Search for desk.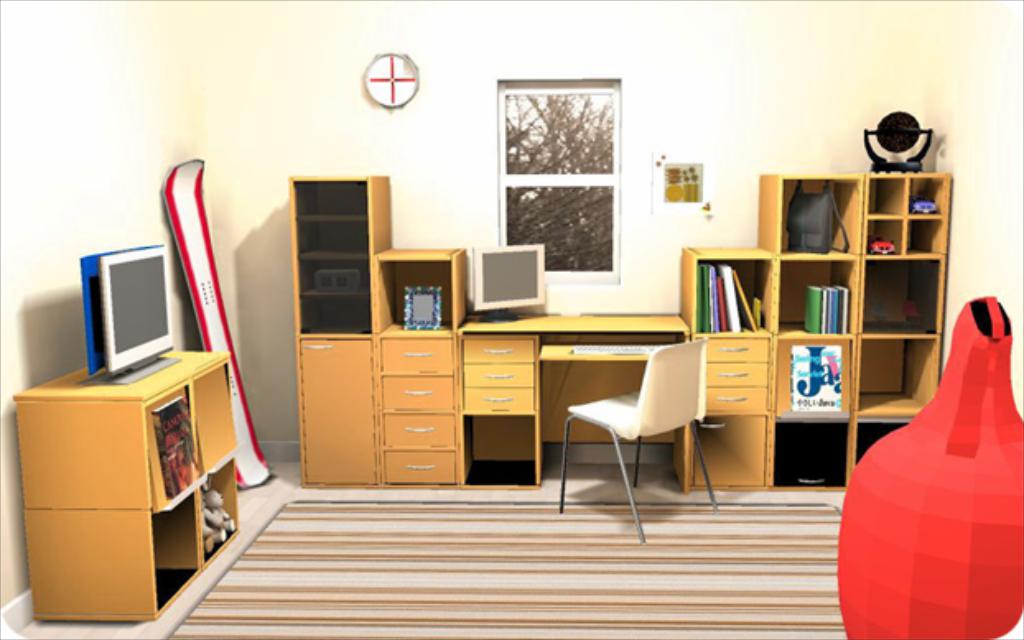
Found at 454 314 691 492.
